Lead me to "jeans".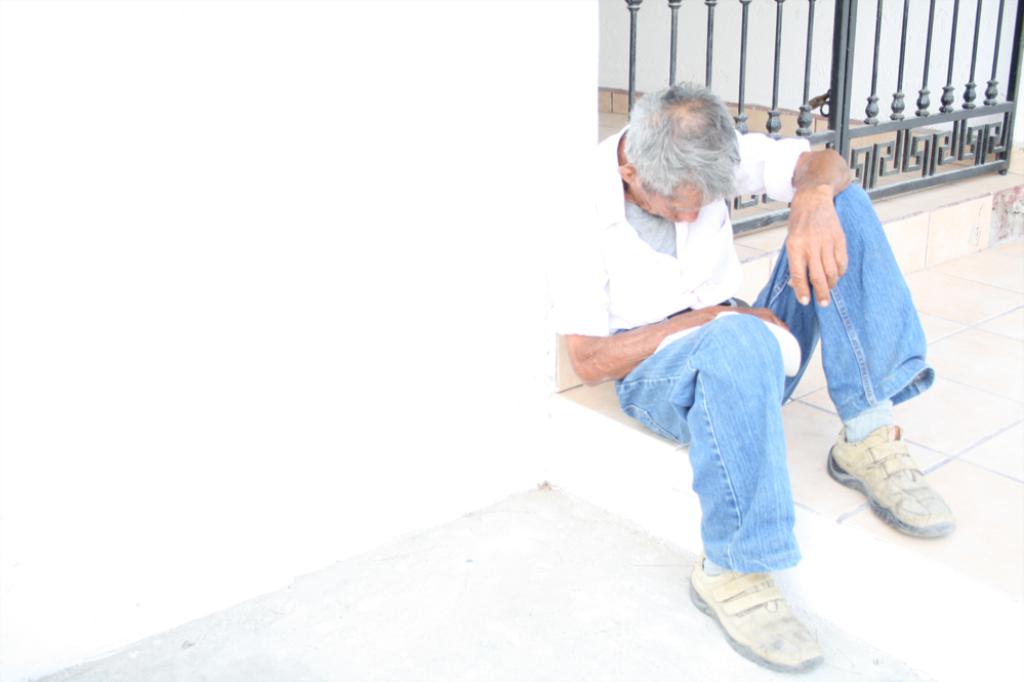
Lead to [610, 161, 932, 568].
